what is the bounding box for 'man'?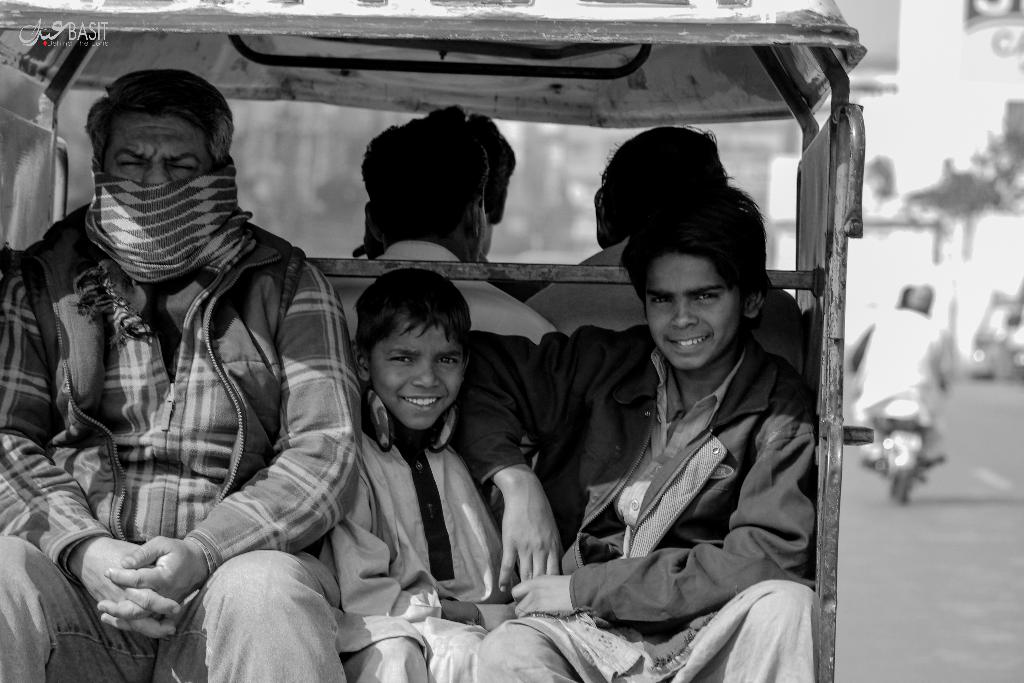
l=337, t=104, r=559, b=346.
